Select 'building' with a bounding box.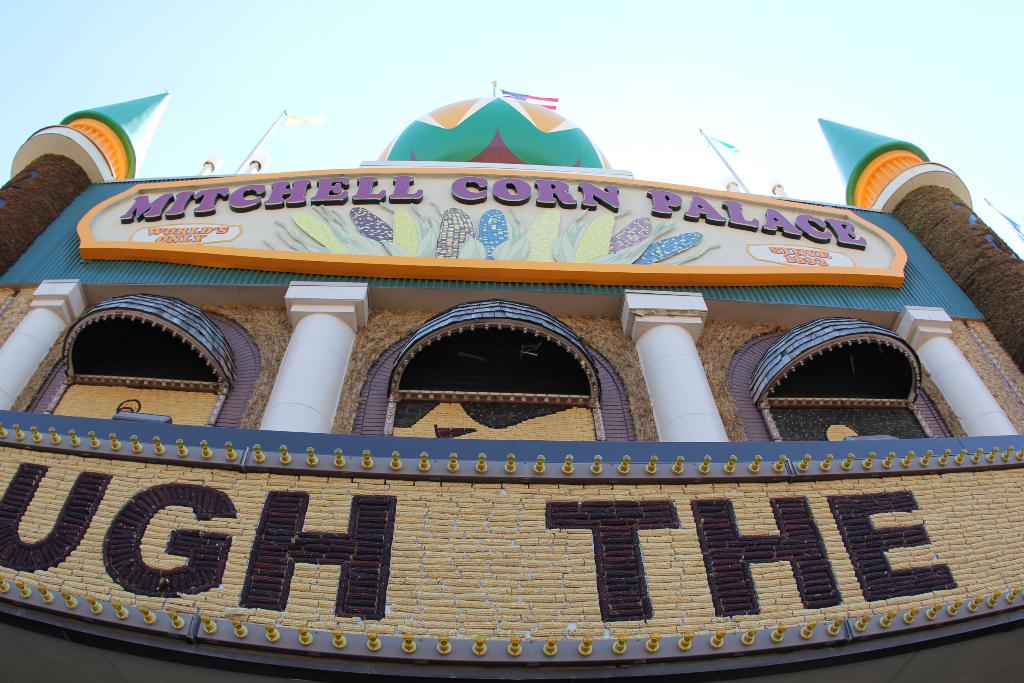
BBox(0, 96, 1023, 682).
